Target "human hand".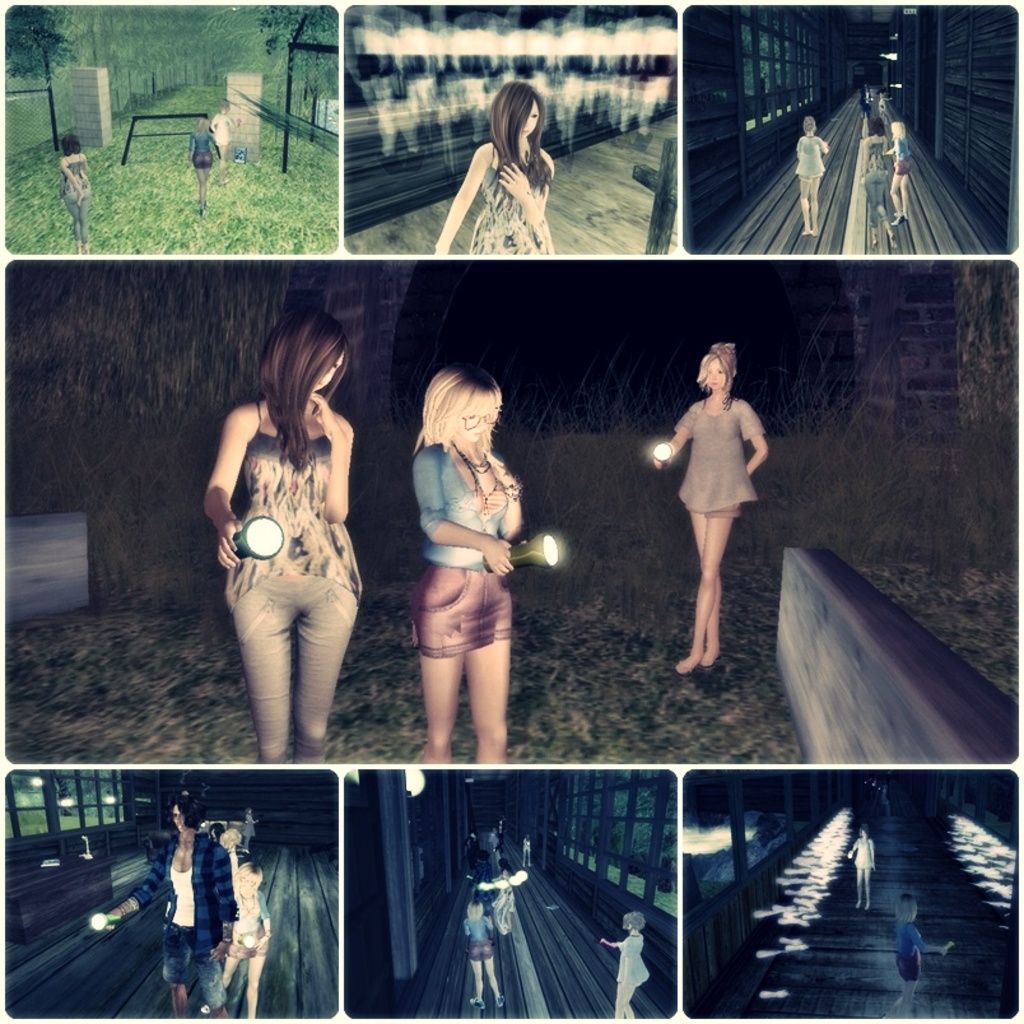
Target region: Rect(841, 848, 856, 862).
